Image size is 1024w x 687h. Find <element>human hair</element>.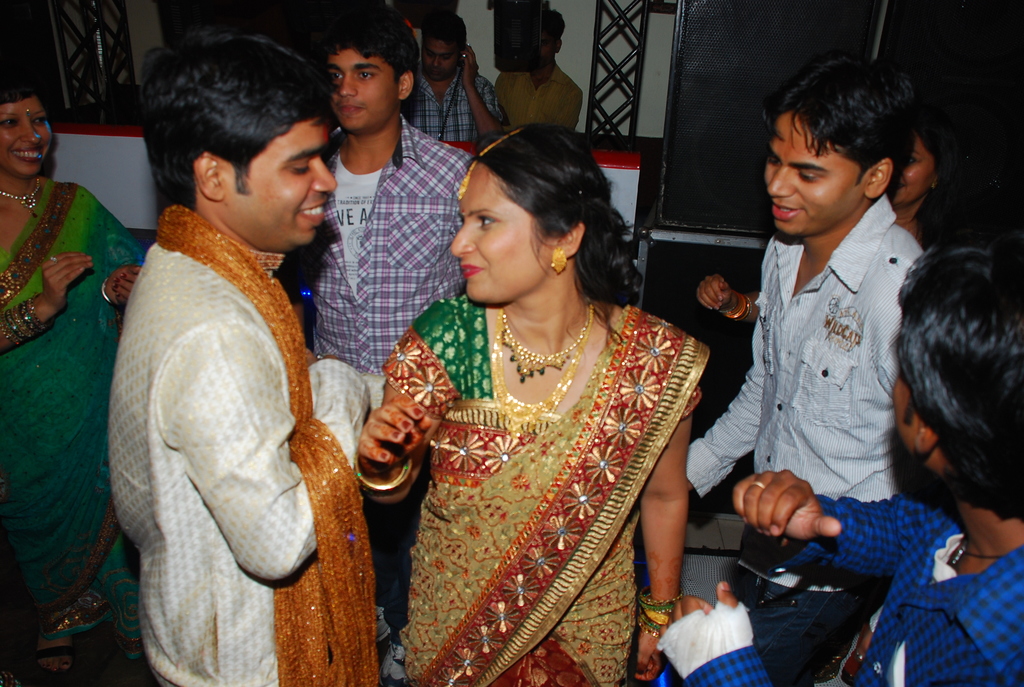
locate(895, 242, 1023, 523).
